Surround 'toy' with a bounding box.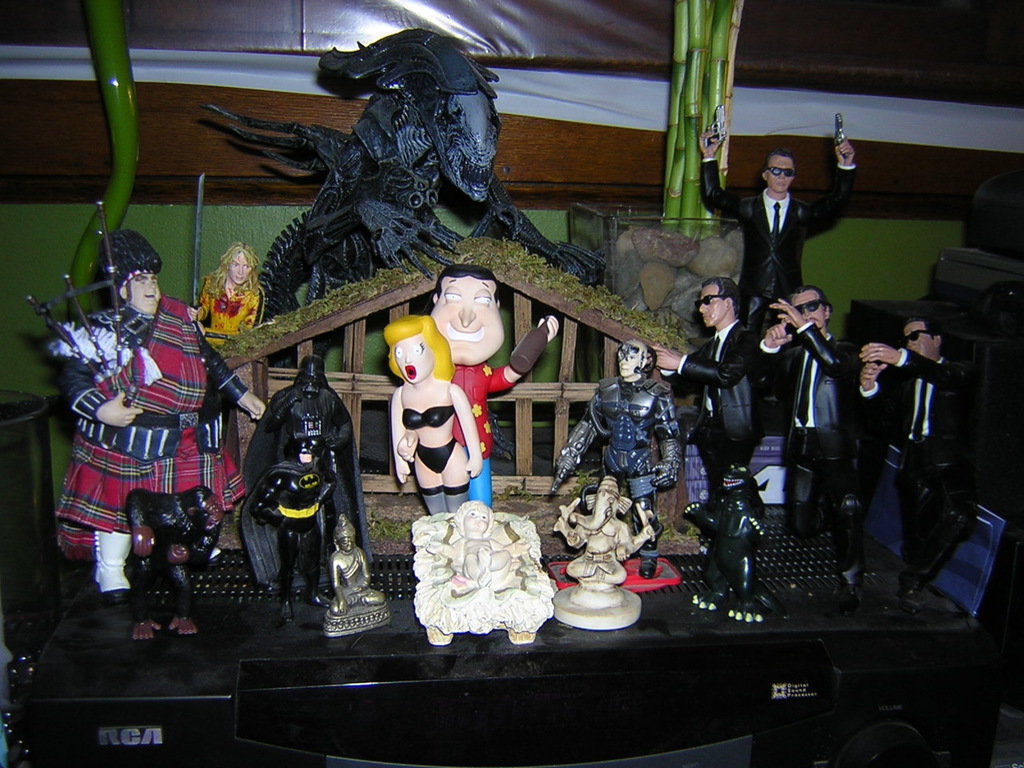
left=406, top=502, right=553, bottom=644.
